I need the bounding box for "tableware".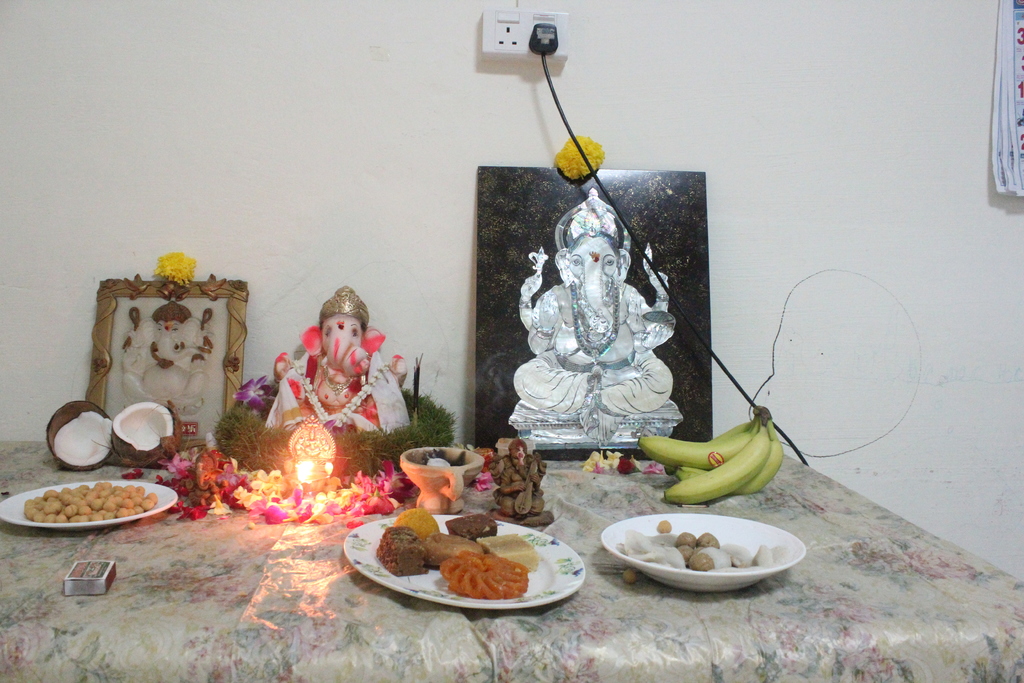
Here it is: {"x1": 605, "y1": 522, "x2": 792, "y2": 595}.
